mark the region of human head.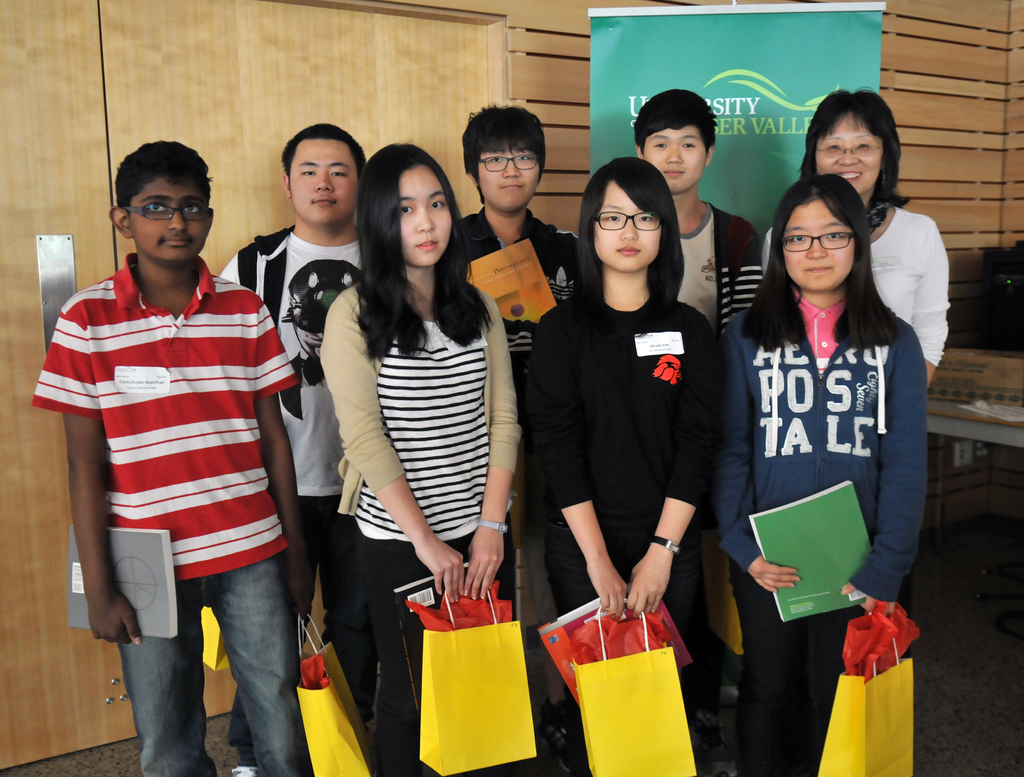
Region: <bbox>634, 88, 715, 194</bbox>.
